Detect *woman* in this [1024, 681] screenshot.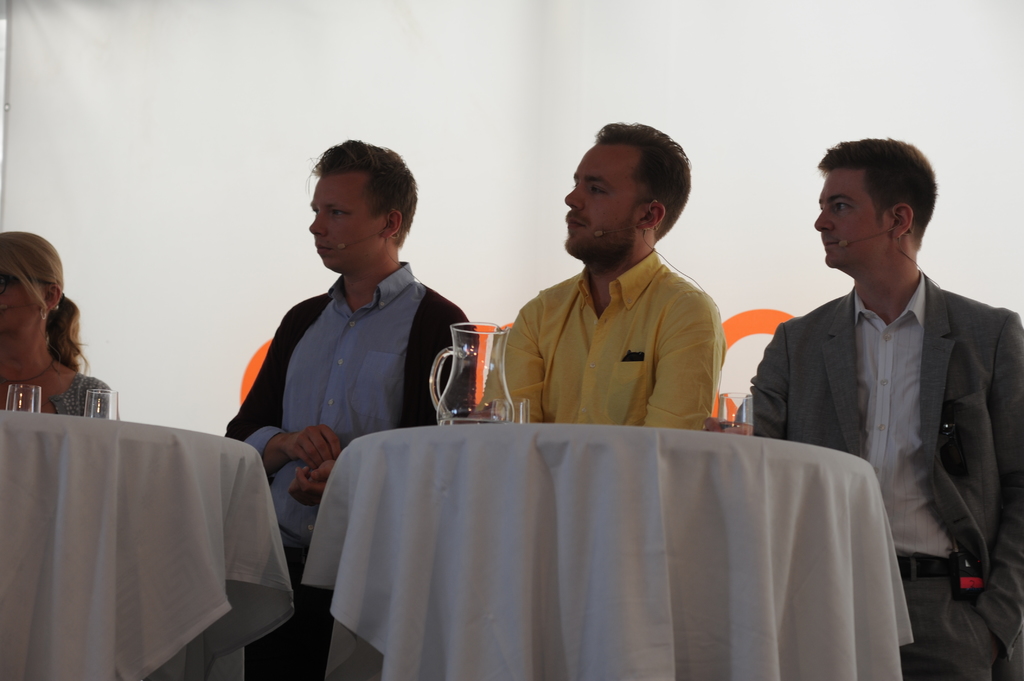
Detection: 0:232:107:434.
